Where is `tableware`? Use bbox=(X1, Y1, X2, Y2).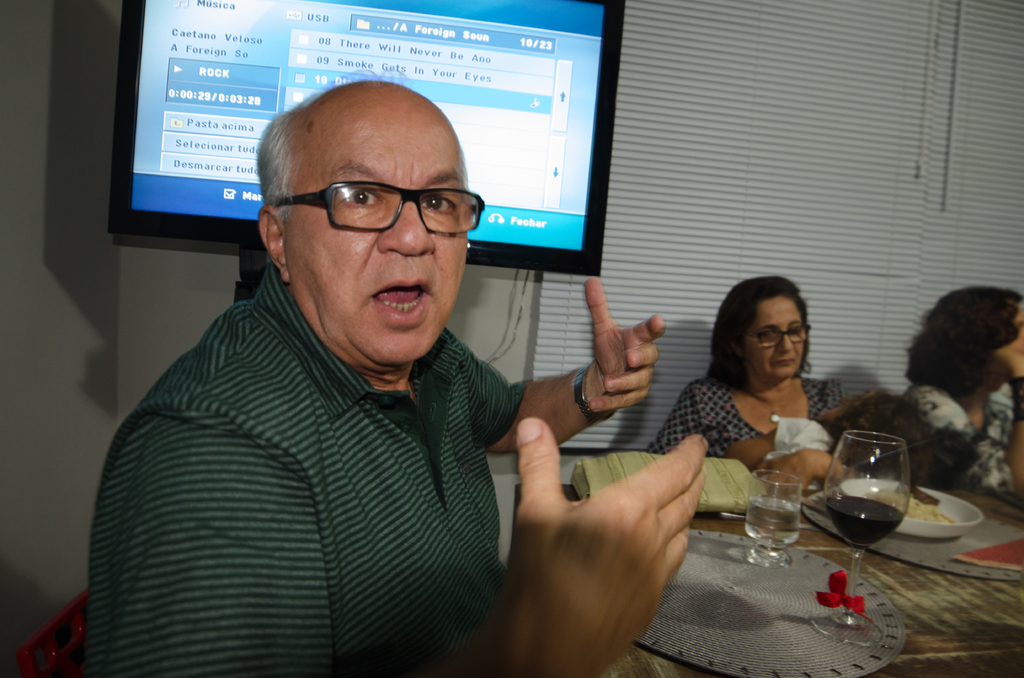
bbox=(812, 430, 913, 650).
